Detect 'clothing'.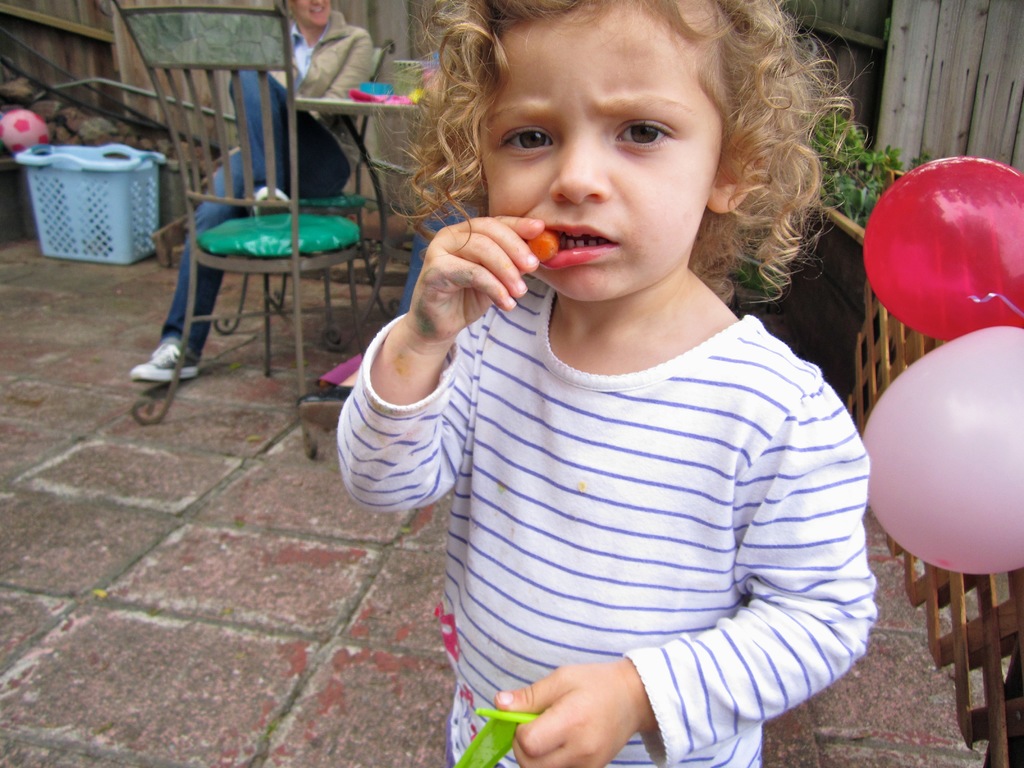
Detected at region(169, 12, 387, 348).
